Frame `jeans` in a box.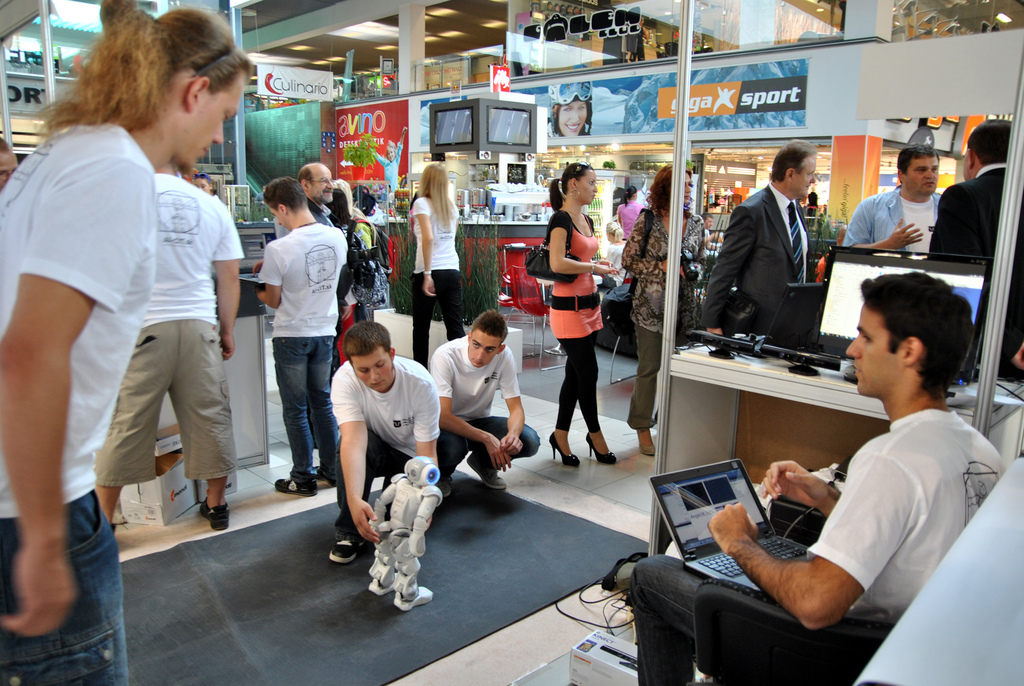
<box>634,557,703,680</box>.
